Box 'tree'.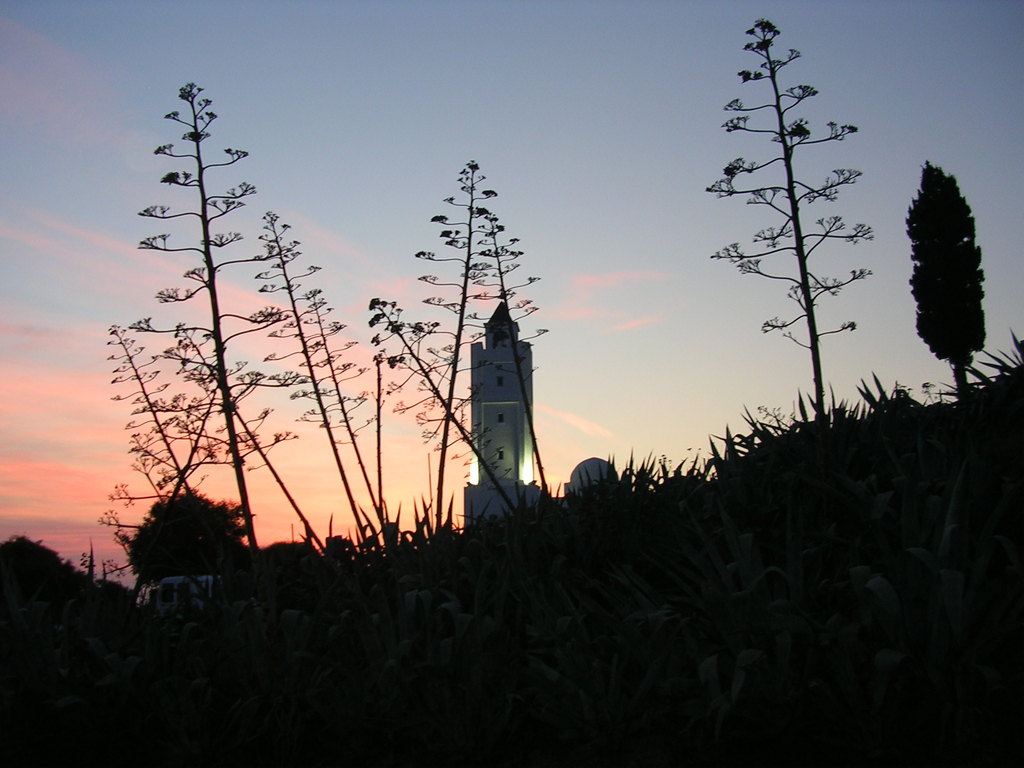
x1=0, y1=534, x2=110, y2=625.
